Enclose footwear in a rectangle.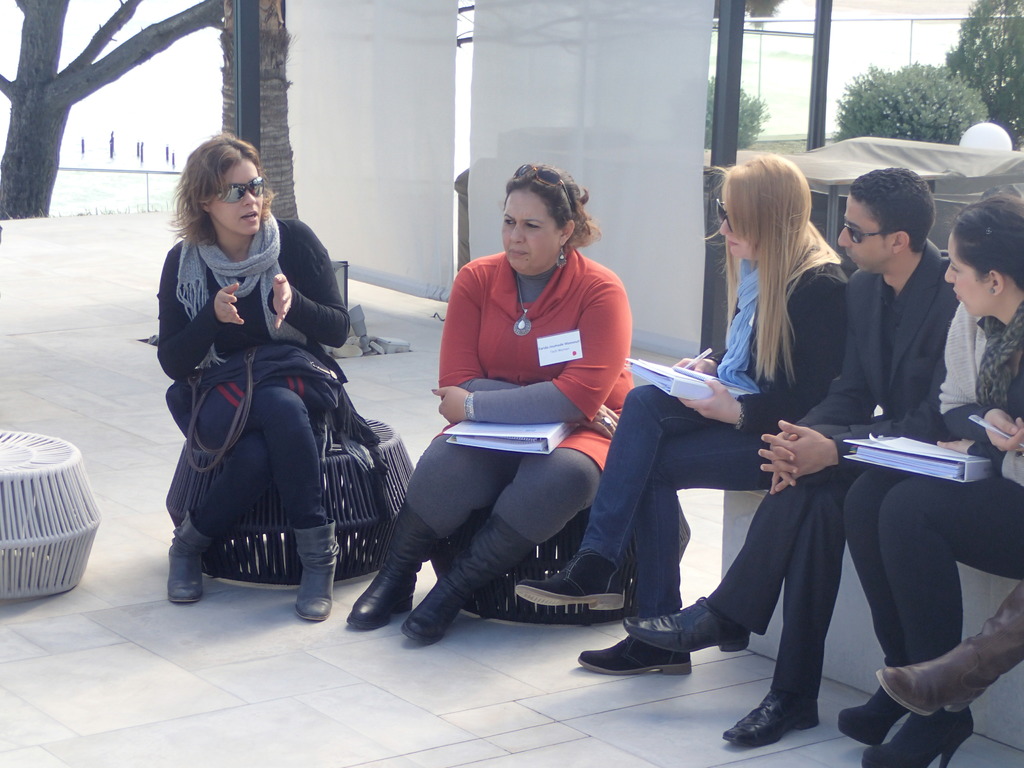
350:496:452:632.
